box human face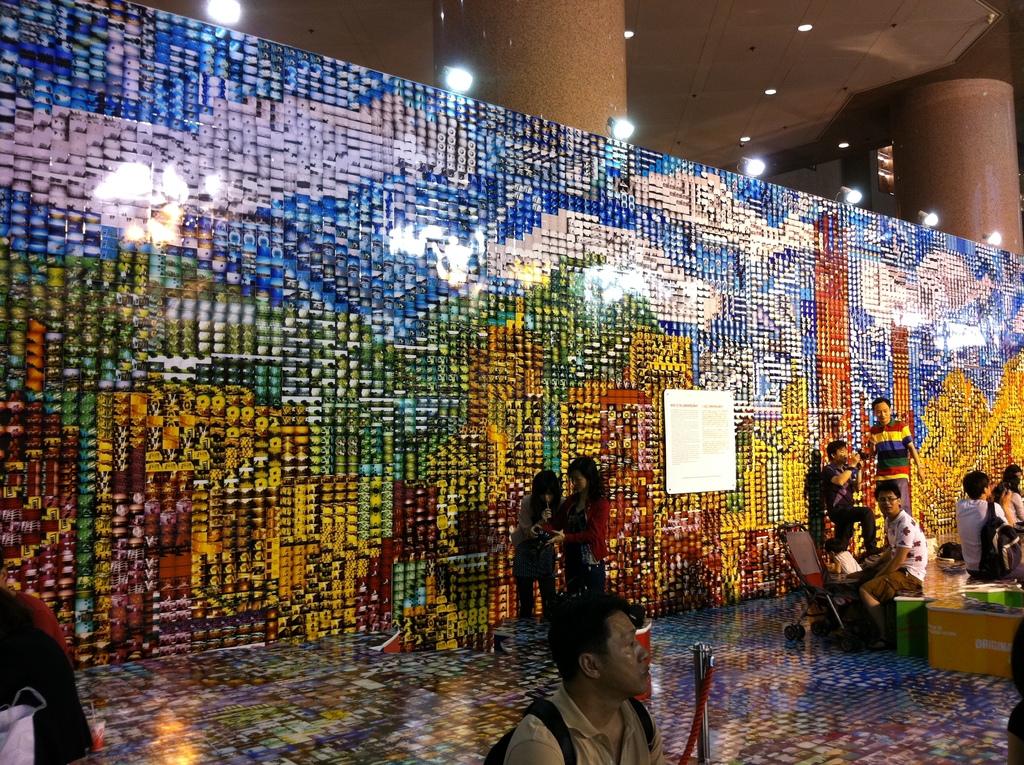
select_region(874, 403, 889, 421)
